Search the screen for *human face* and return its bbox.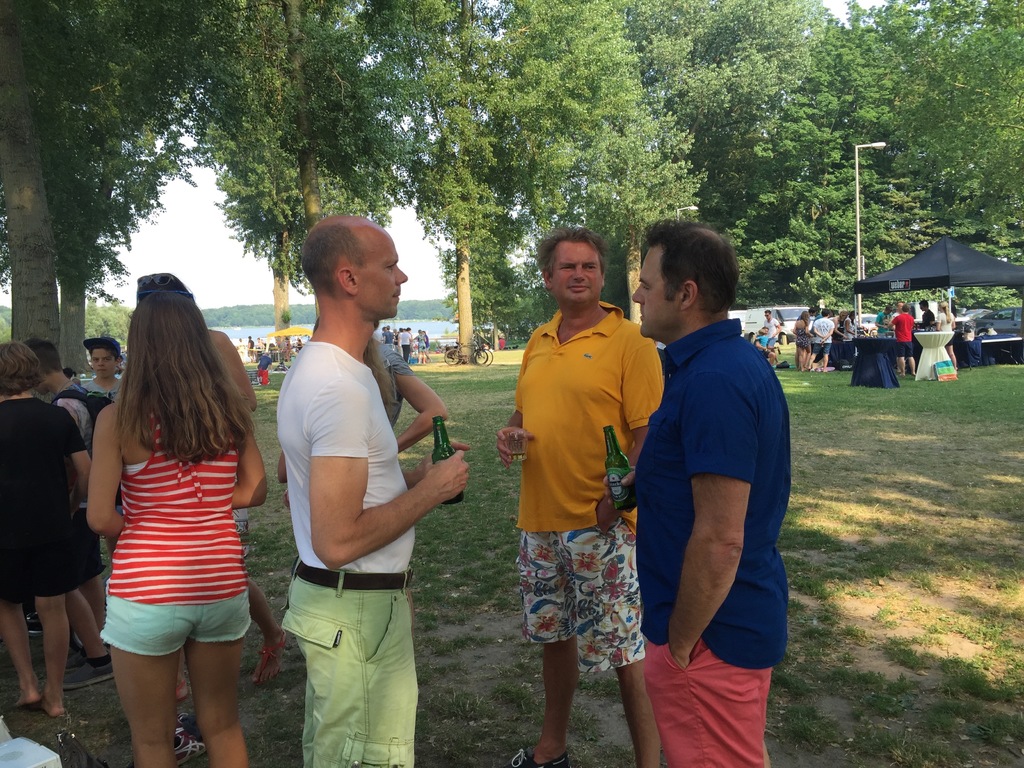
Found: pyautogui.locateOnScreen(549, 241, 601, 304).
